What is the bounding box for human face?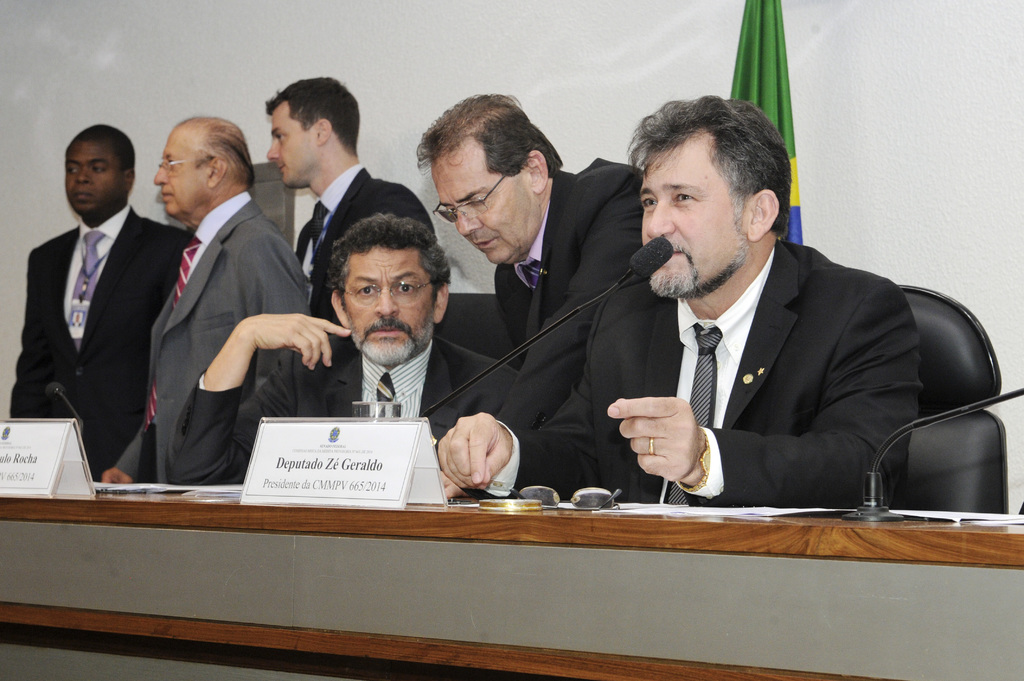
box(152, 132, 204, 216).
